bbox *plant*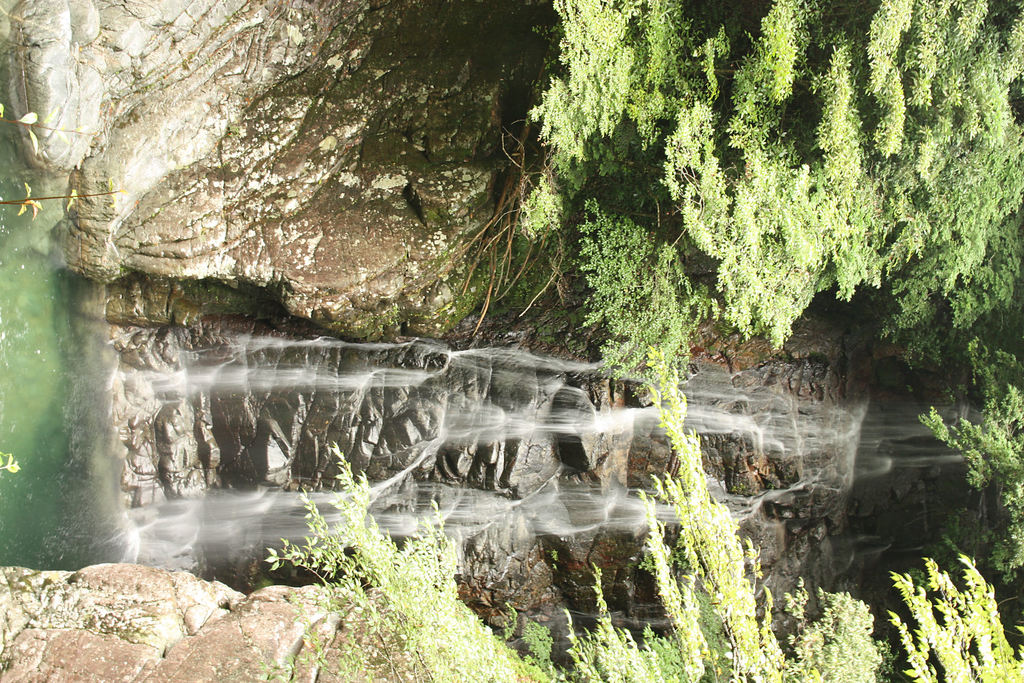
l=0, t=101, r=98, b=155
